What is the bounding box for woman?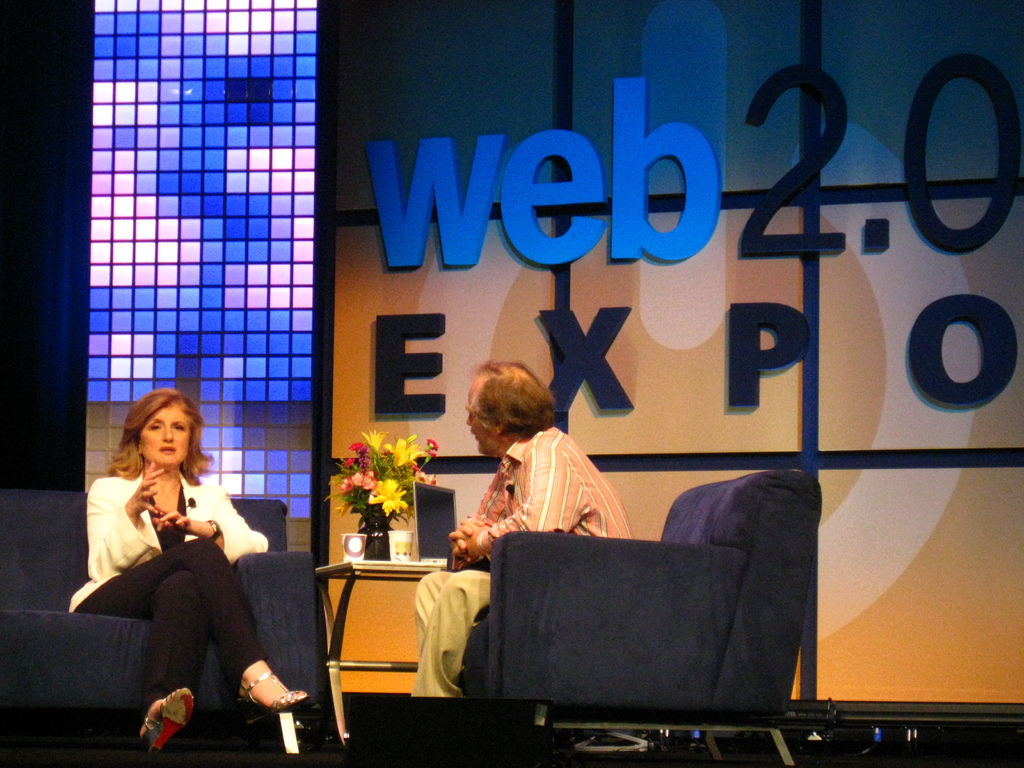
77,362,262,739.
